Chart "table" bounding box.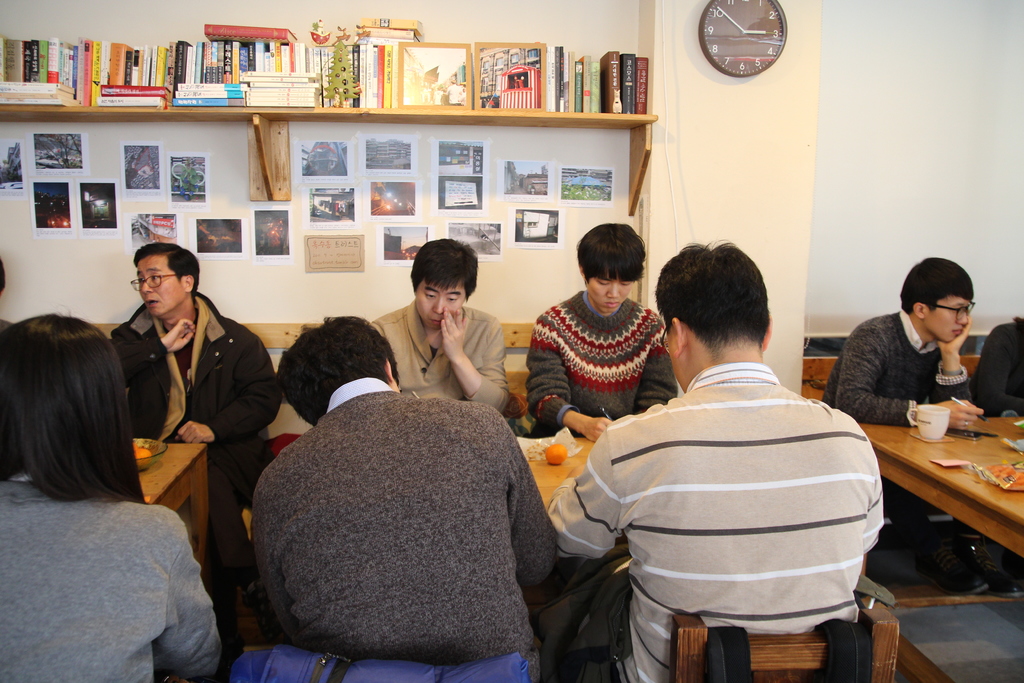
Charted: l=521, t=431, r=604, b=509.
